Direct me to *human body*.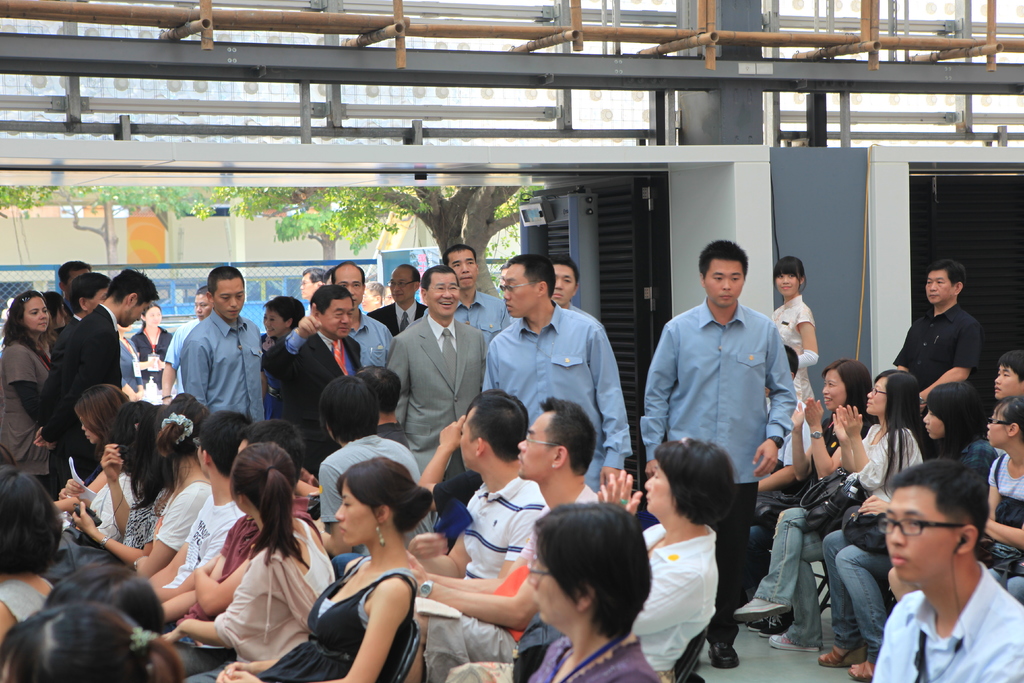
Direction: [left=892, top=302, right=981, bottom=413].
